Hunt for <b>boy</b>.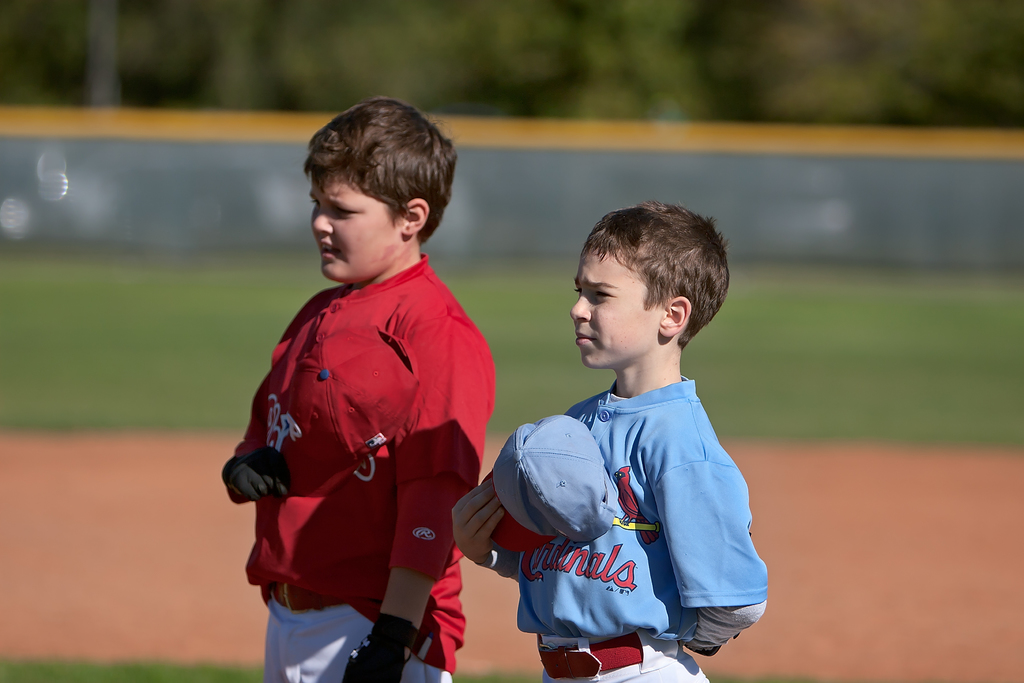
Hunted down at locate(221, 100, 495, 682).
